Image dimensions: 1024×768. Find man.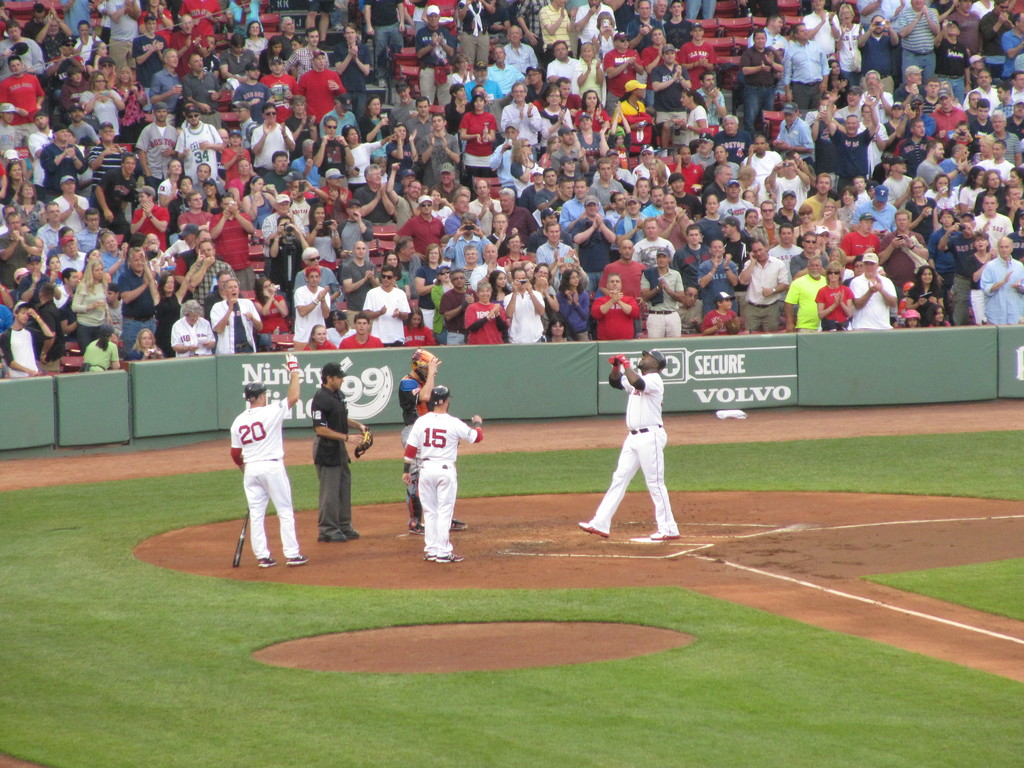
pyautogui.locateOnScreen(252, 104, 295, 170).
